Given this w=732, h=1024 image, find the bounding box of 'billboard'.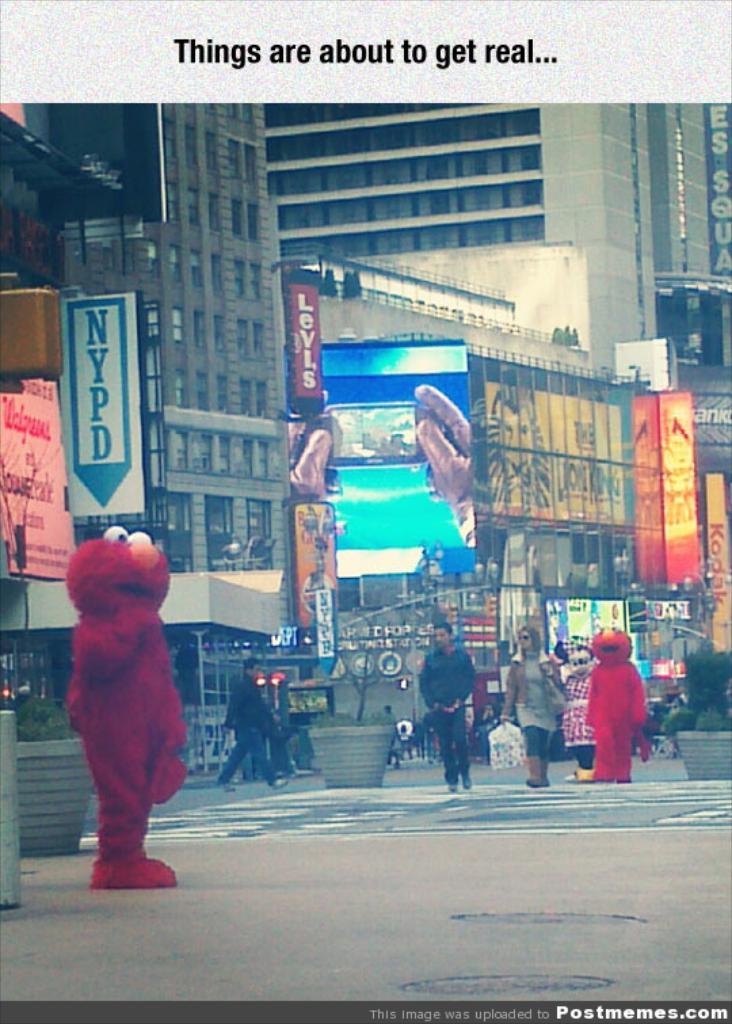
region(314, 468, 468, 605).
